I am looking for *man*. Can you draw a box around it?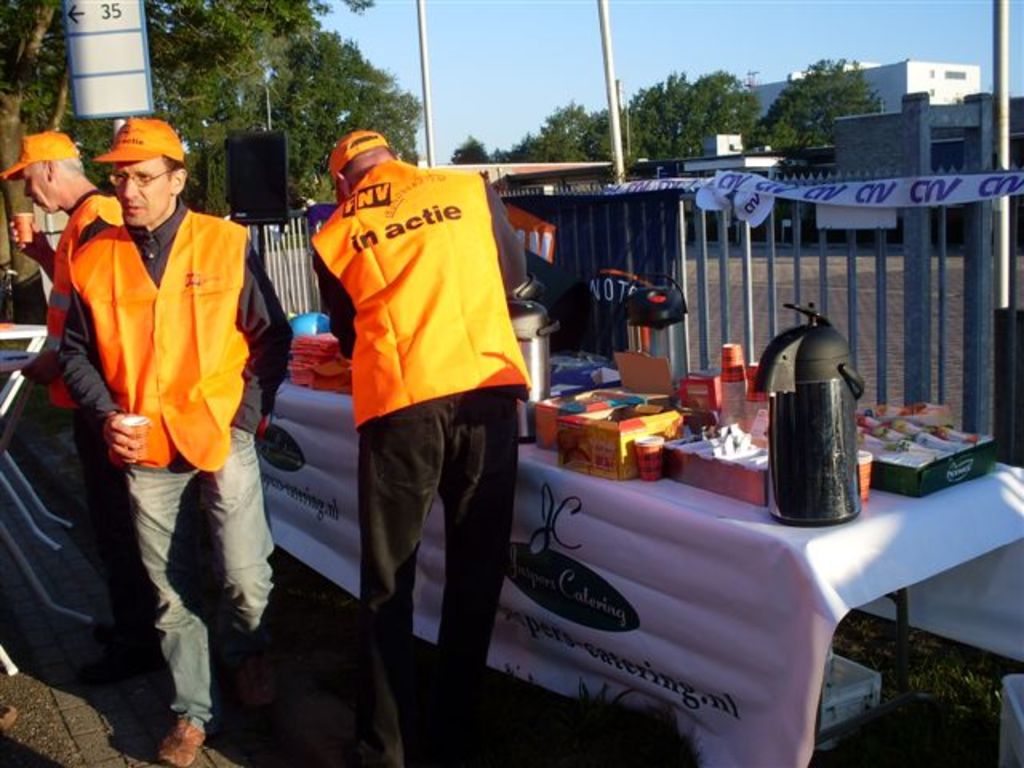
Sure, the bounding box is locate(0, 131, 168, 650).
